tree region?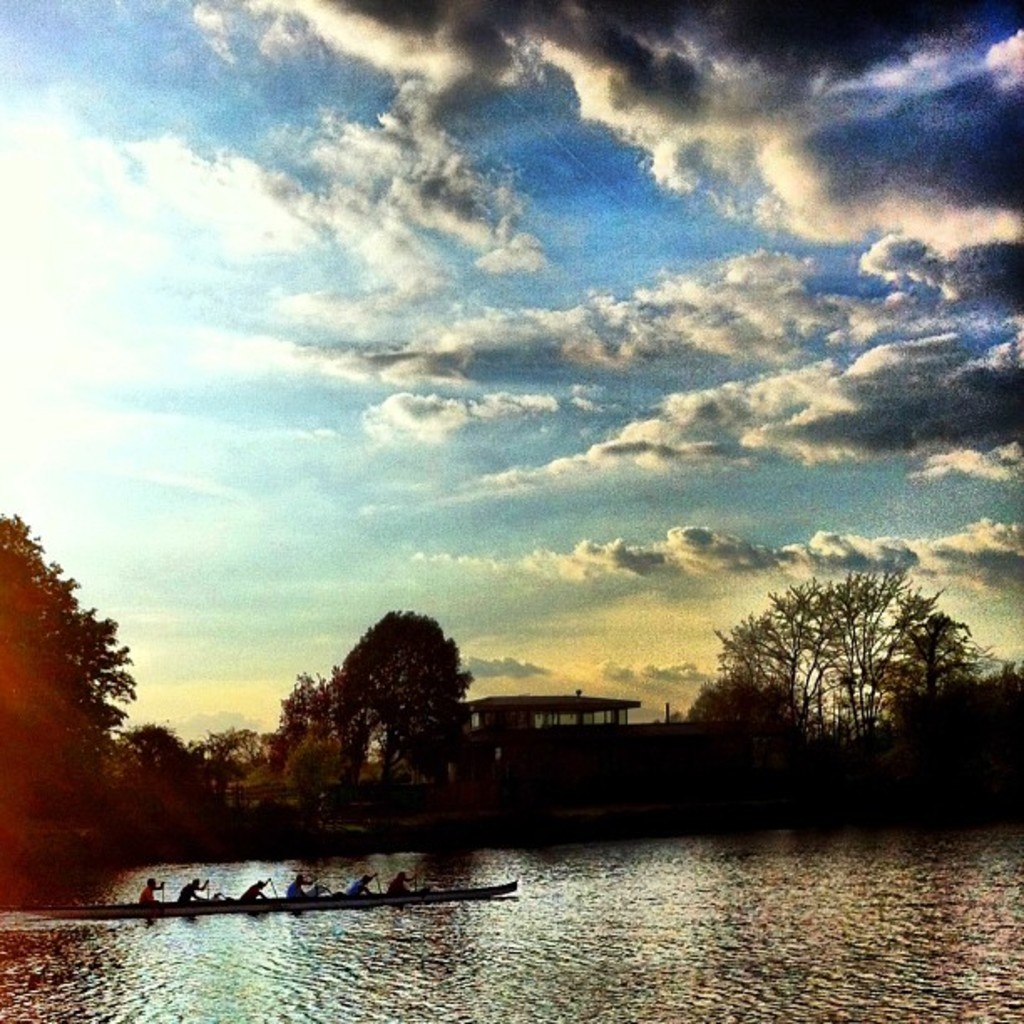
x1=278, y1=664, x2=333, y2=738
